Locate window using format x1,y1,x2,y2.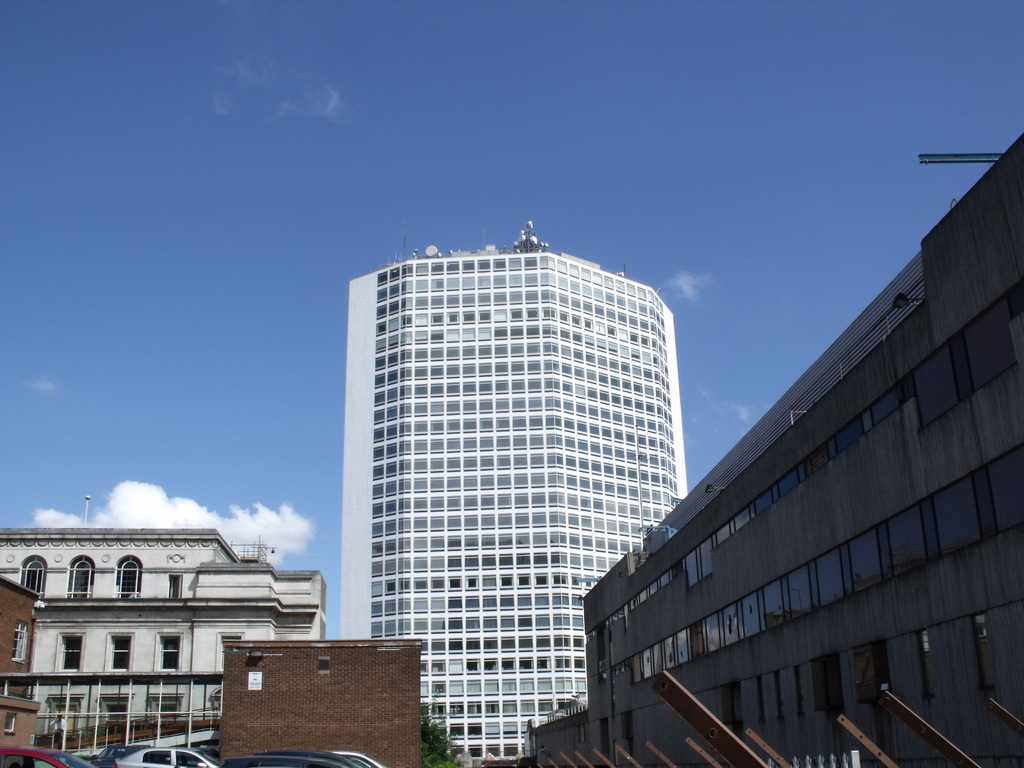
51,693,76,730.
